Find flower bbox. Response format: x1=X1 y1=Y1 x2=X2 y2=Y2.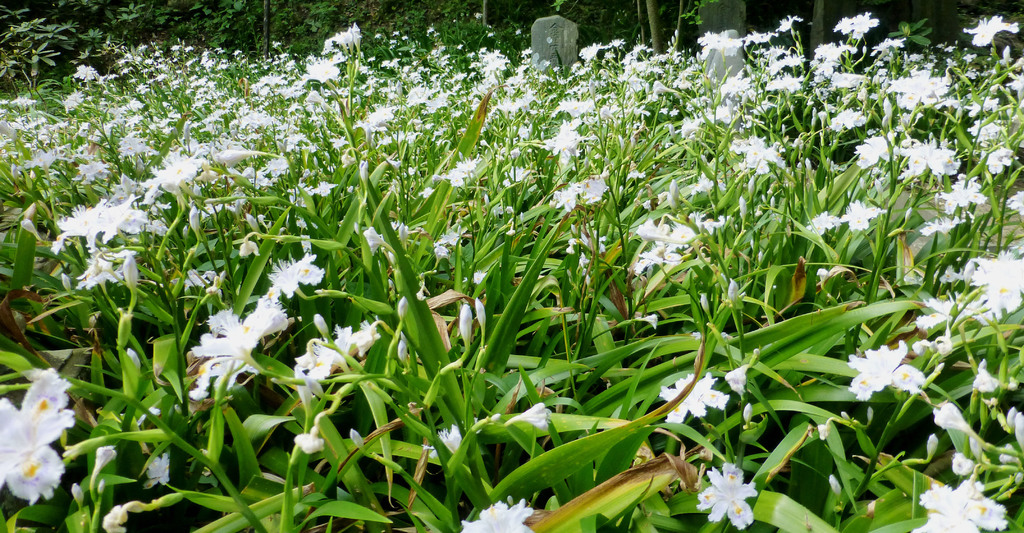
x1=424 y1=422 x2=460 y2=462.
